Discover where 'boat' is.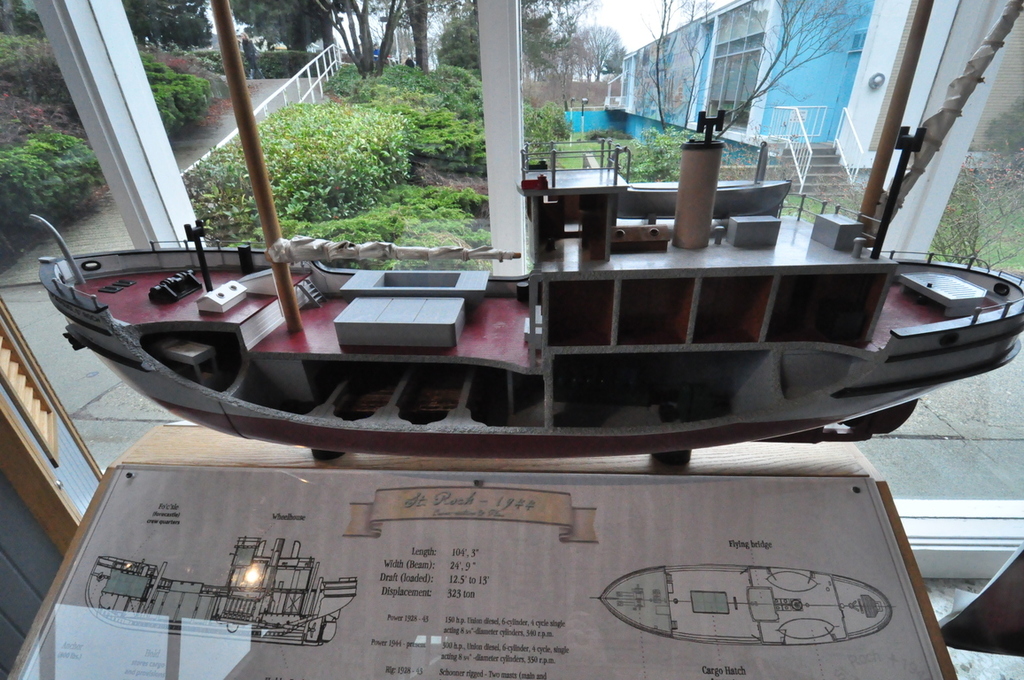
Discovered at 28 0 1023 452.
